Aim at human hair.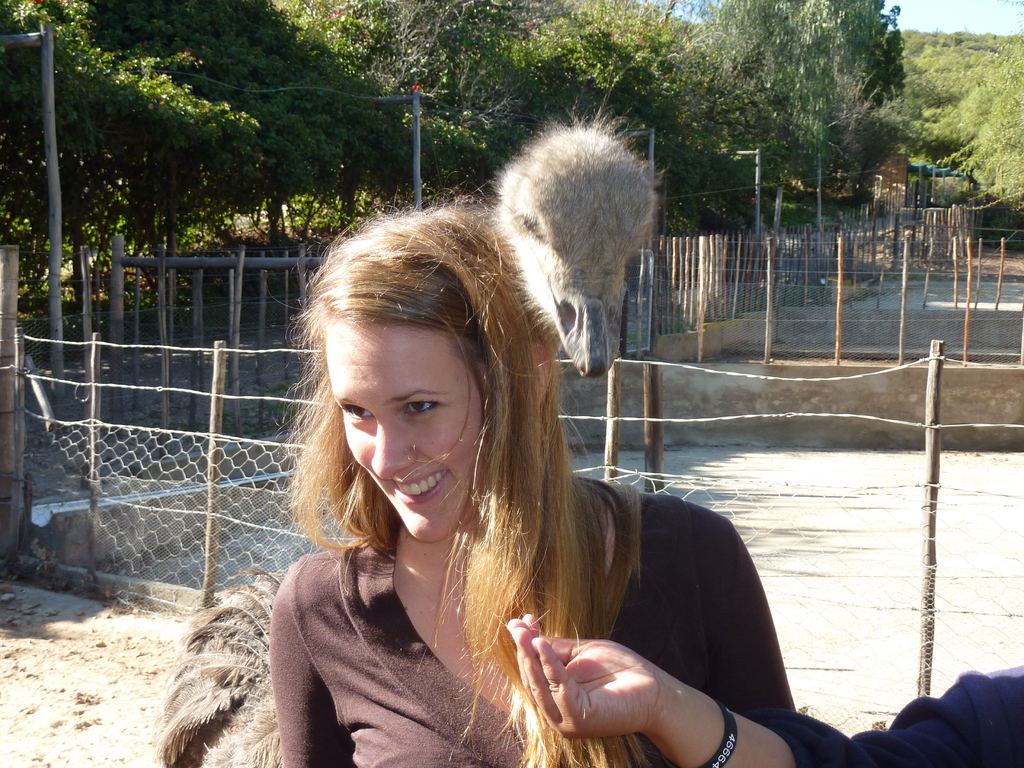
Aimed at rect(286, 168, 716, 689).
